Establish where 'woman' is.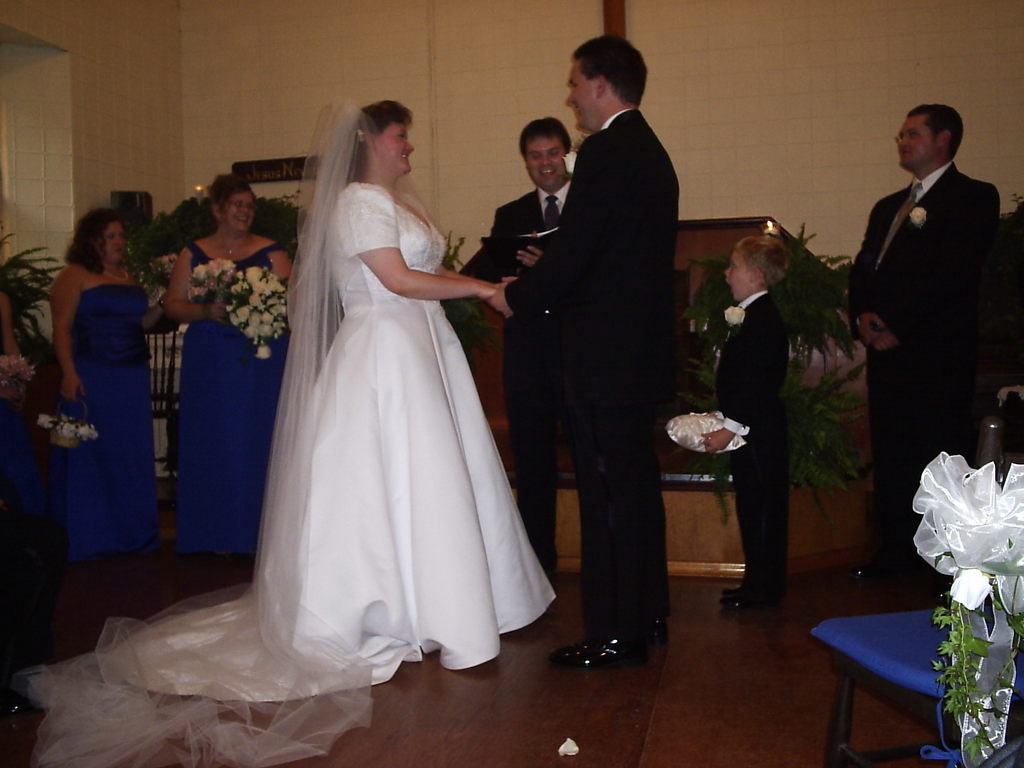
Established at l=102, t=78, r=552, b=744.
